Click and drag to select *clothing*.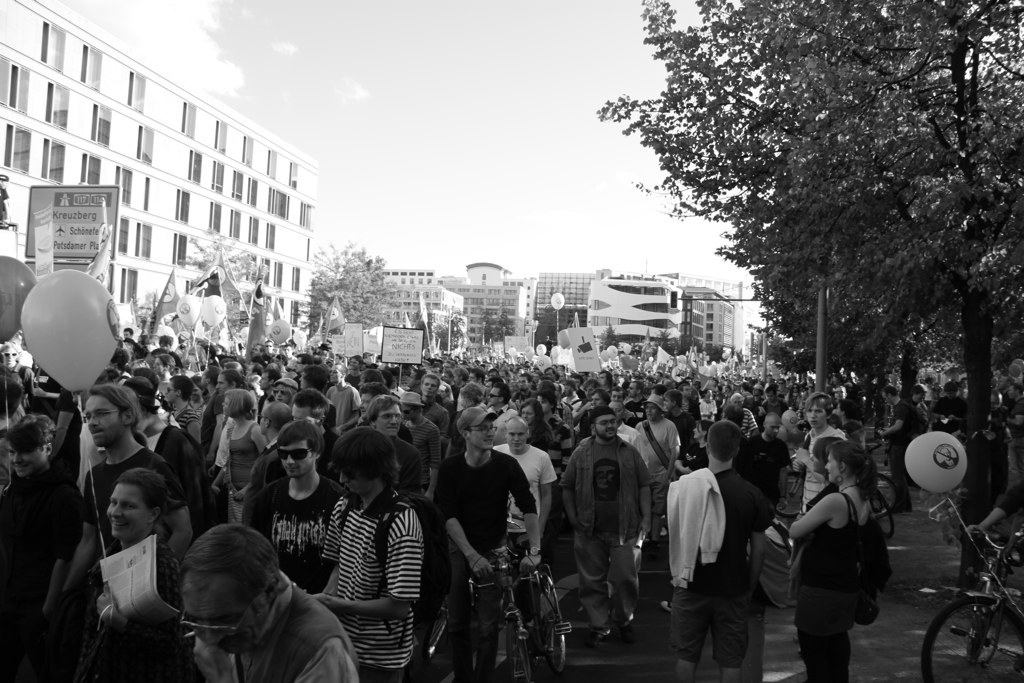
Selection: bbox(277, 475, 348, 582).
